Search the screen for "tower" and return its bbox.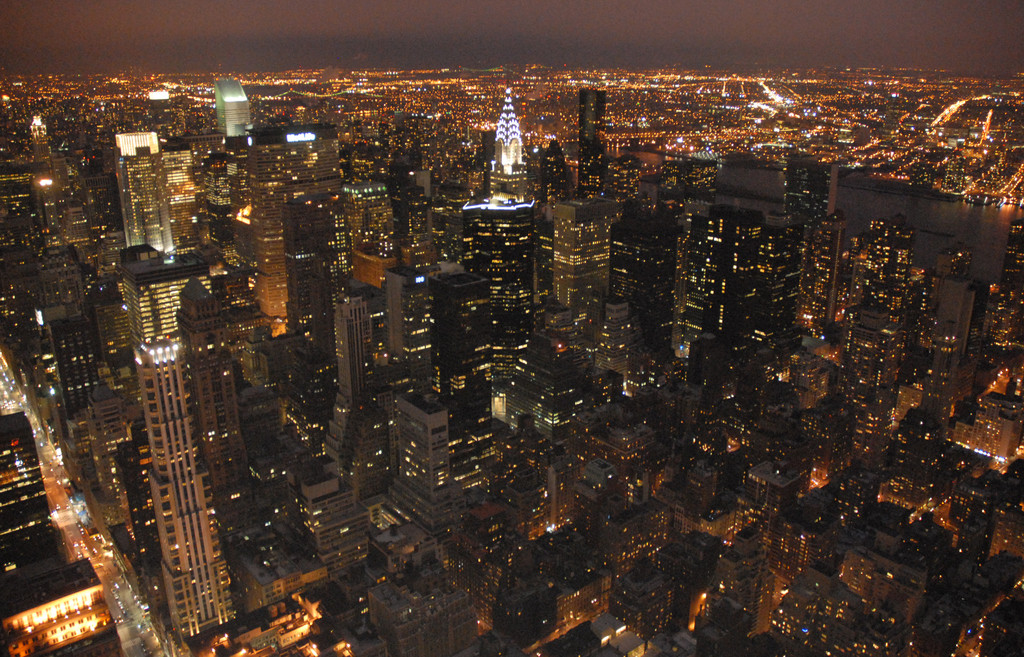
Found: 211/75/252/131.
